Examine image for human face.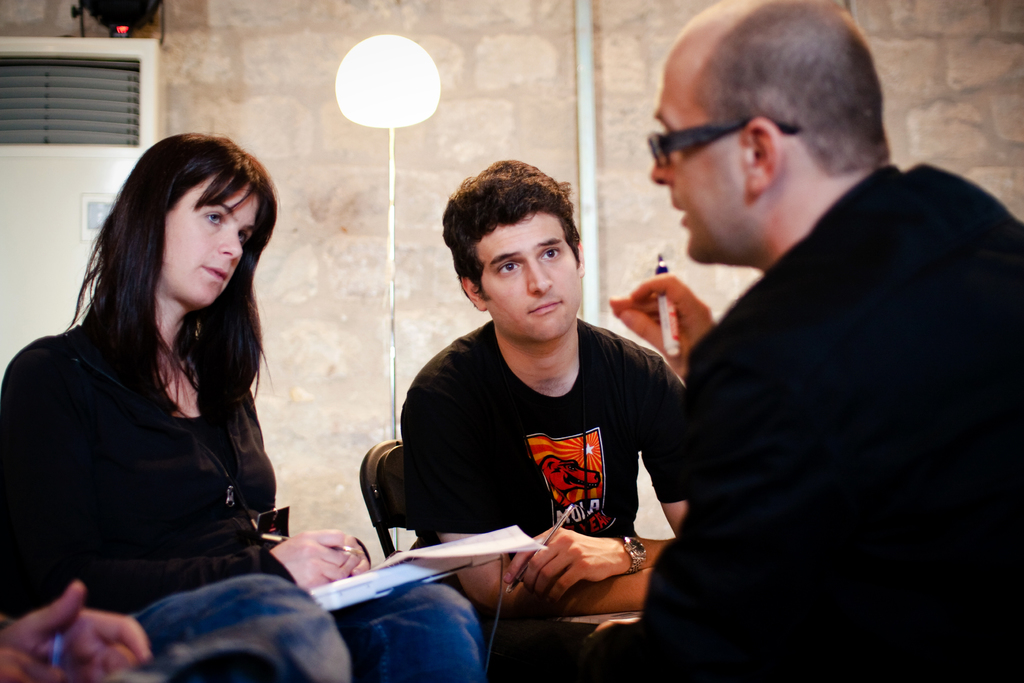
Examination result: bbox(649, 37, 745, 259).
